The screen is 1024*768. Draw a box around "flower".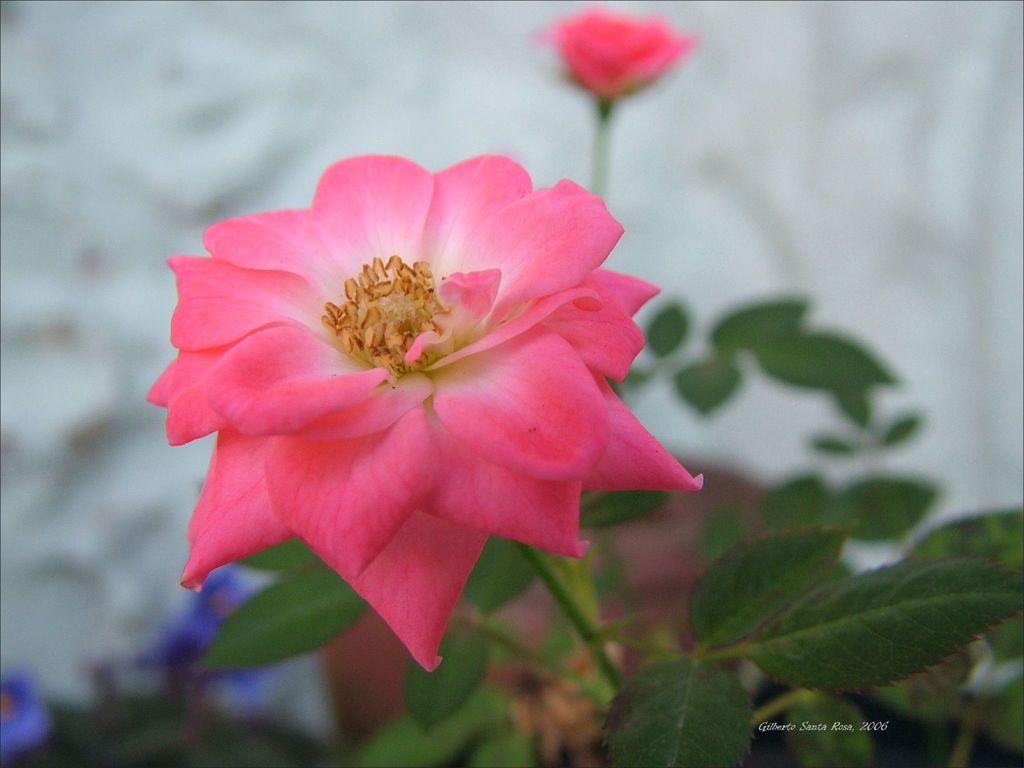
<bbox>176, 572, 257, 639</bbox>.
